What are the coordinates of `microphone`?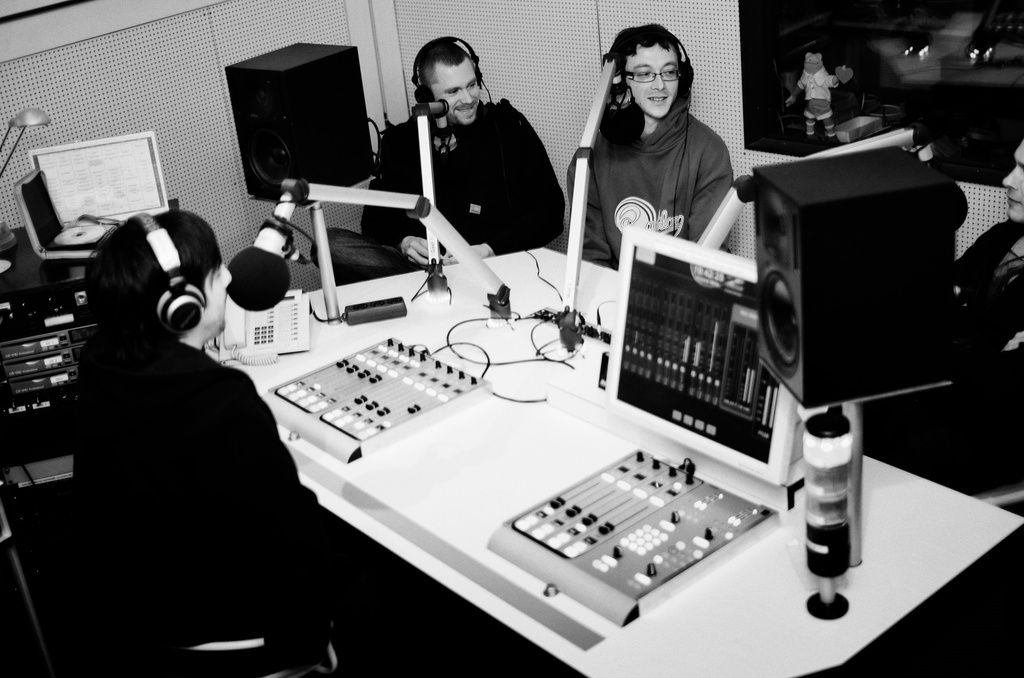
left=593, top=60, right=646, bottom=149.
